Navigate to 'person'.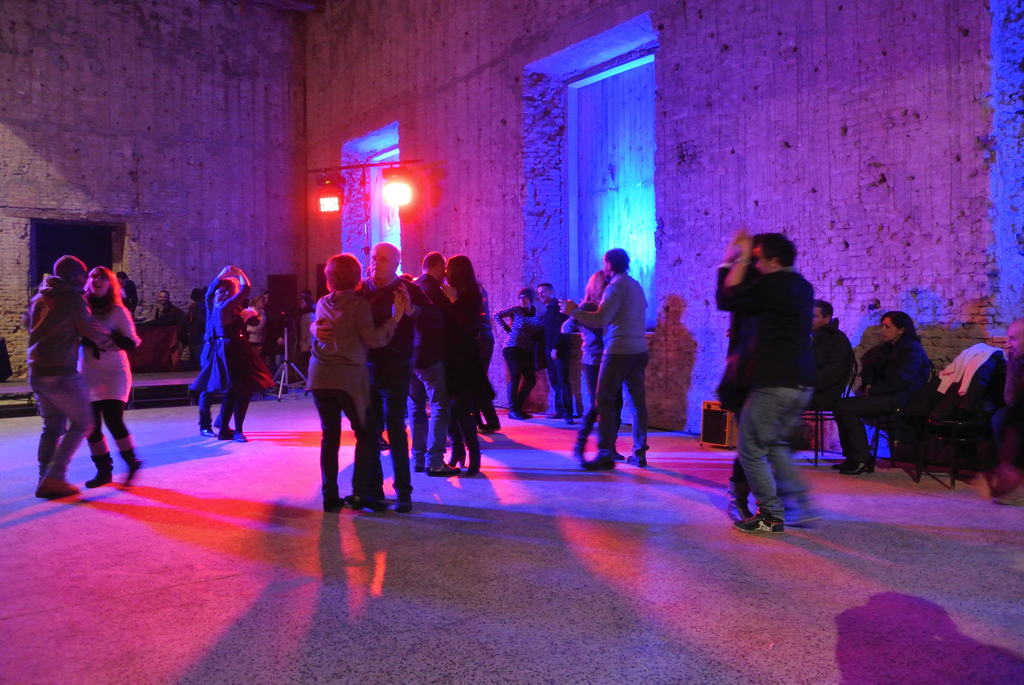
Navigation target: [20, 249, 122, 500].
